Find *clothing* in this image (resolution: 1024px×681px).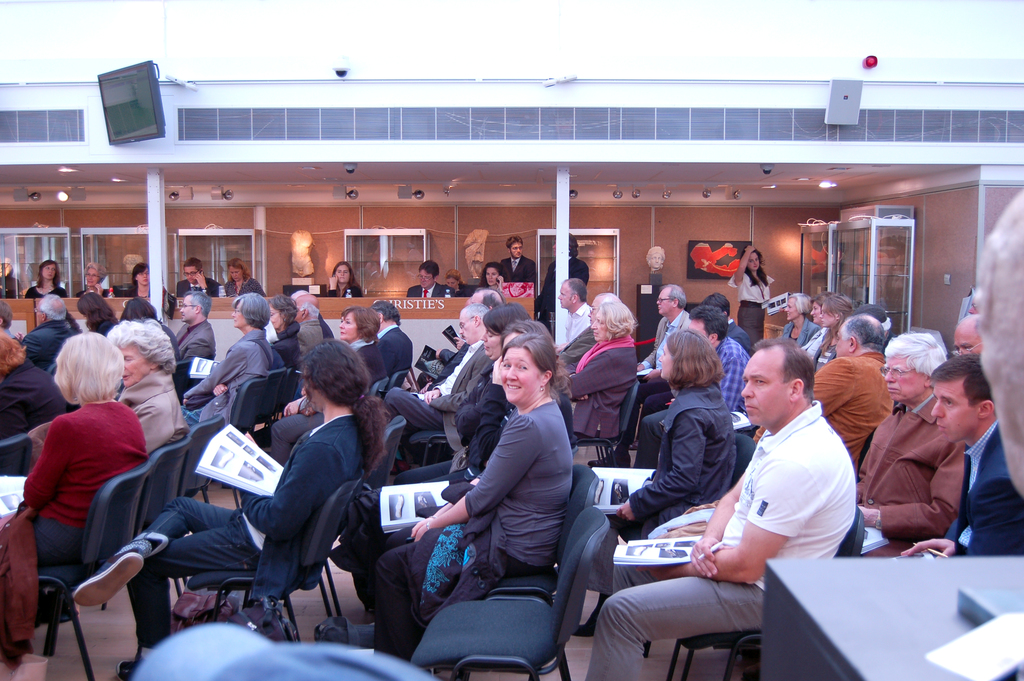
rect(600, 403, 748, 577).
